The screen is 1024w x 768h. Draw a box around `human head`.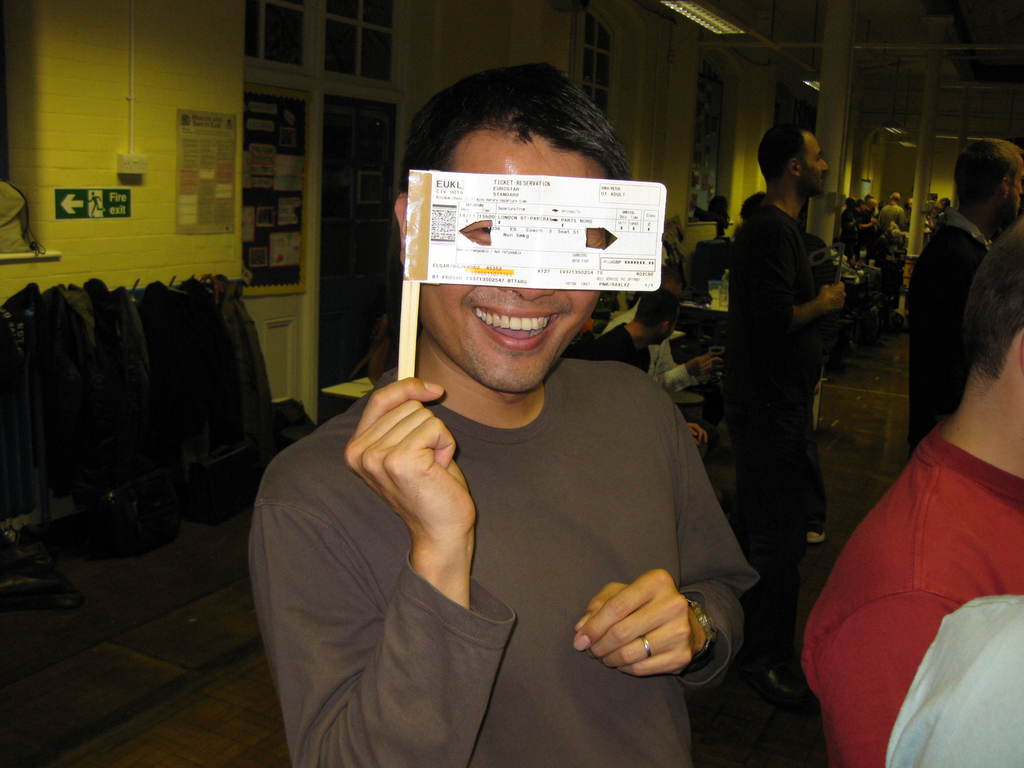
(711,193,730,221).
